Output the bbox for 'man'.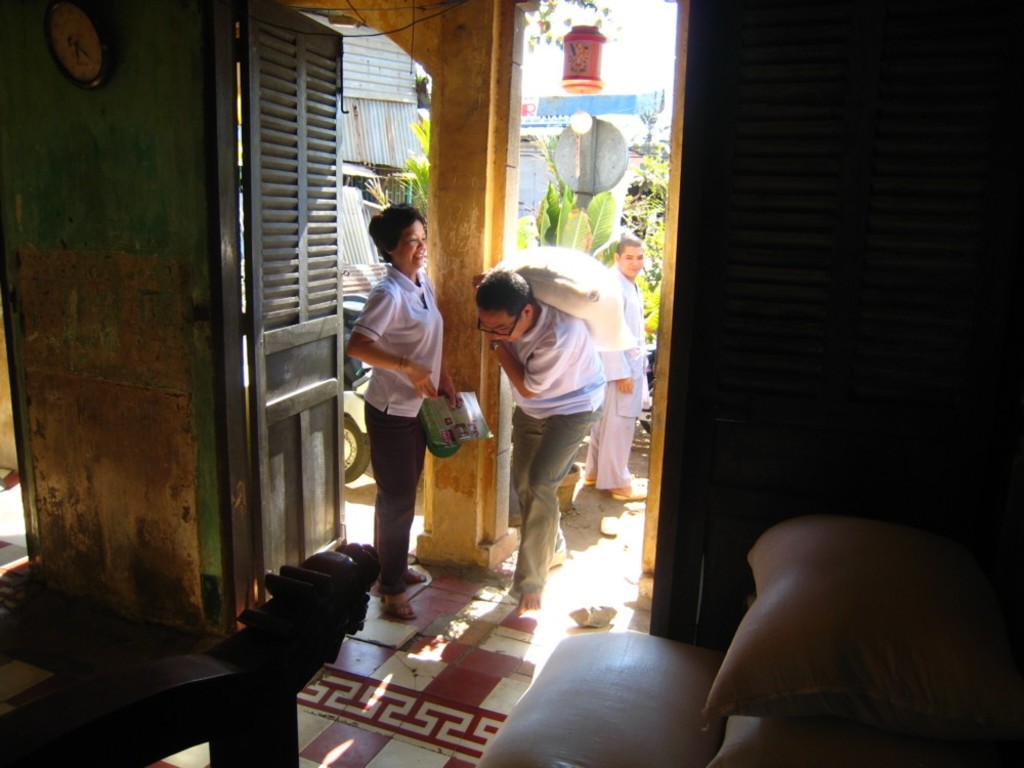
locate(463, 244, 639, 614).
